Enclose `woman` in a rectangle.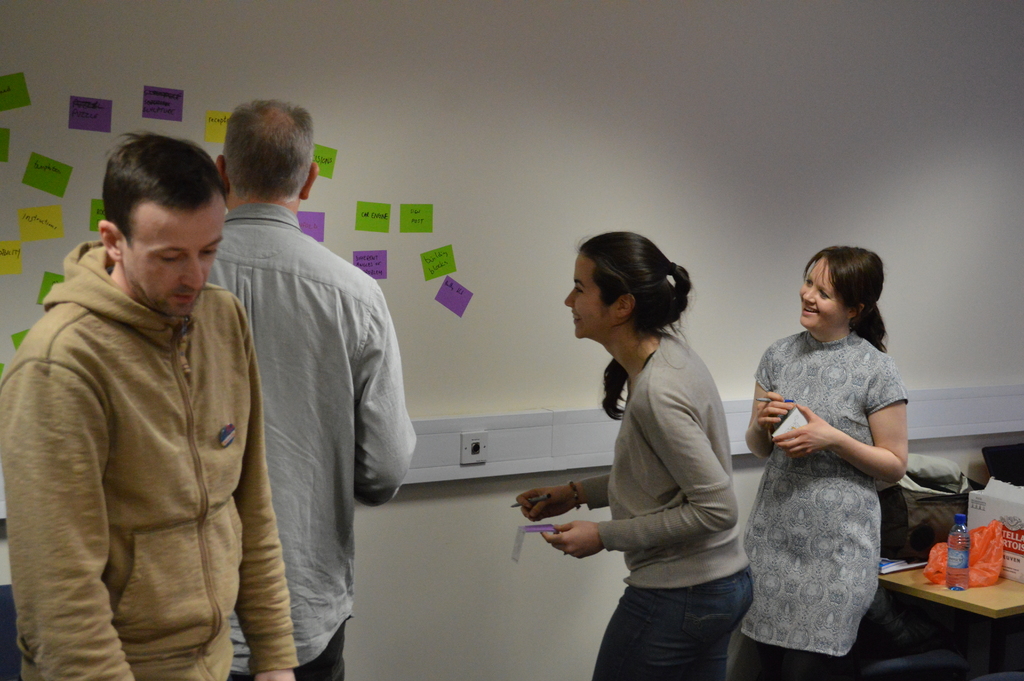
crop(739, 241, 916, 680).
